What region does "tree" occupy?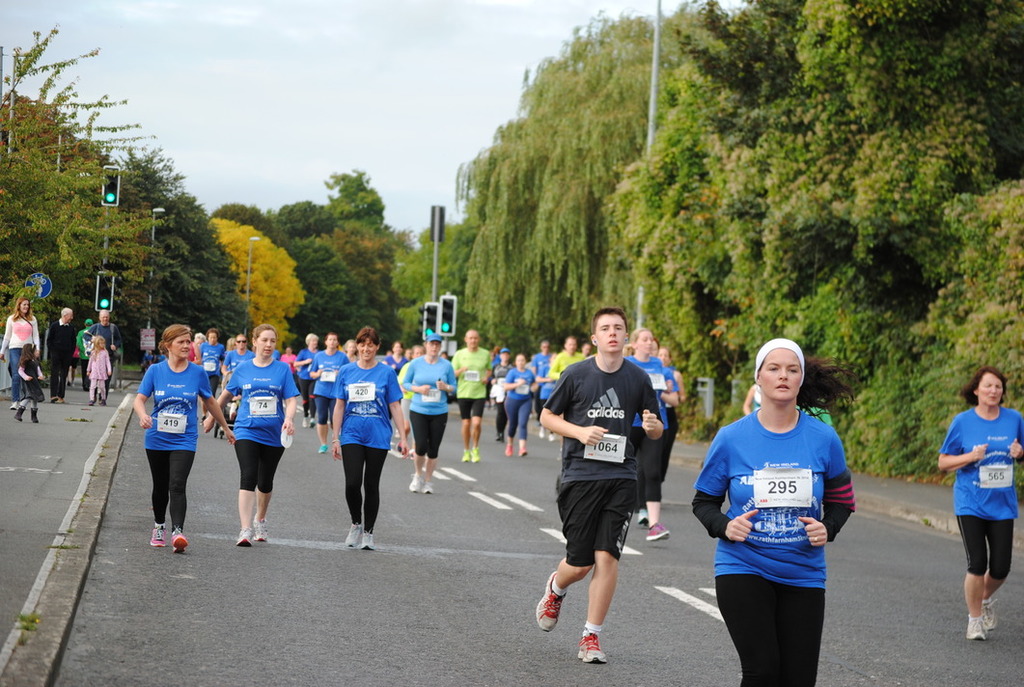
{"x1": 265, "y1": 208, "x2": 329, "y2": 244}.
